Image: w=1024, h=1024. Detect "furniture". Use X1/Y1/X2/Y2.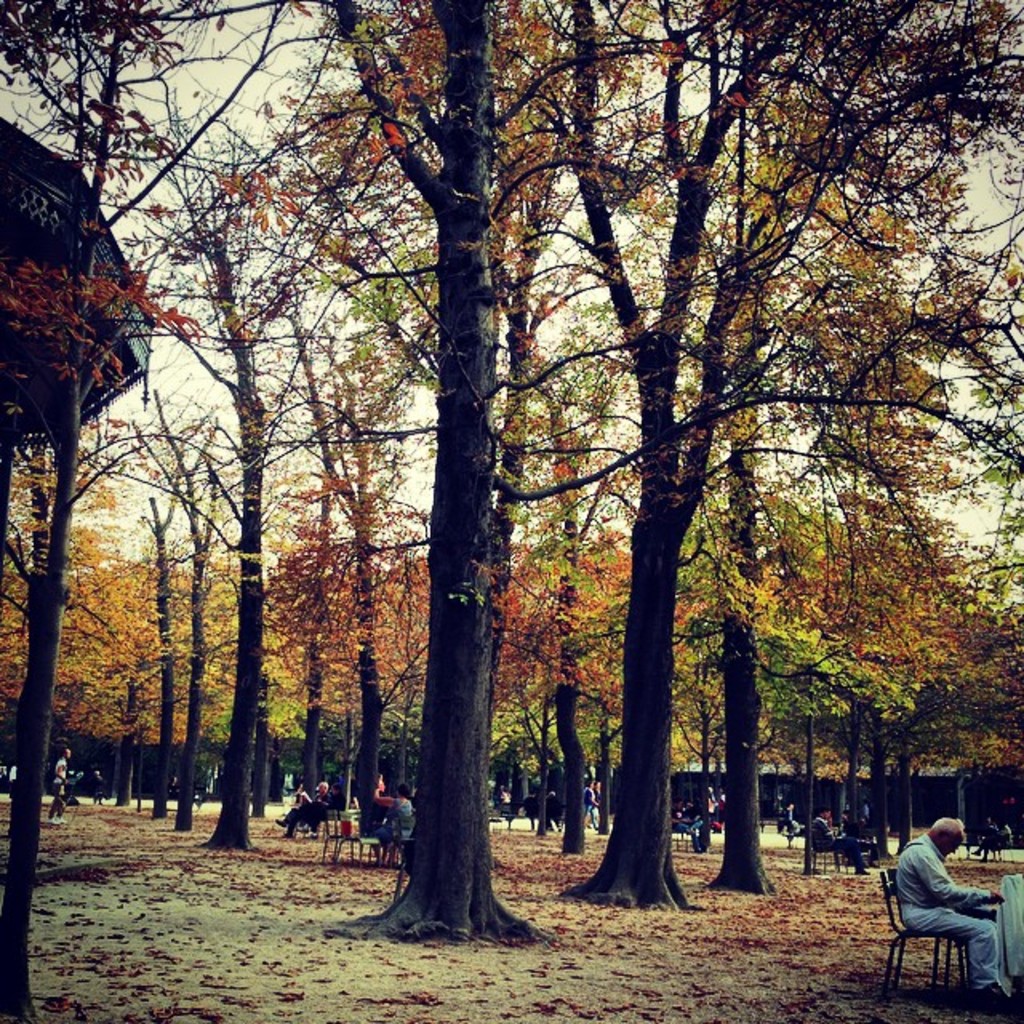
877/866/974/998.
